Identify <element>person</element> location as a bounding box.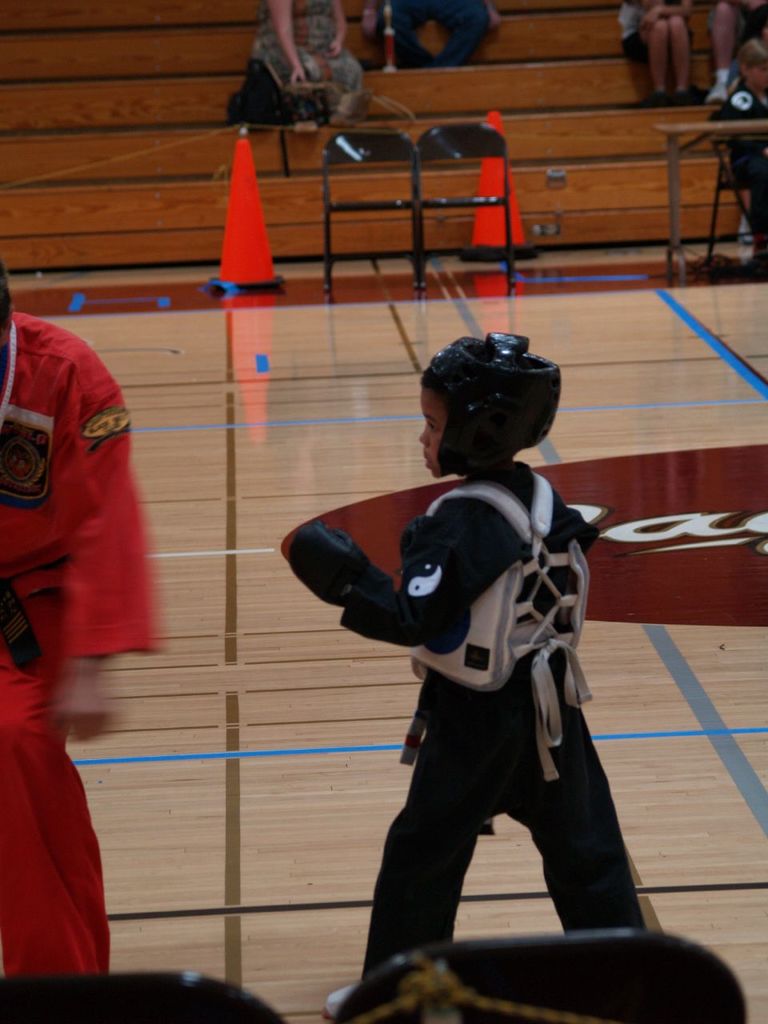
box=[290, 333, 649, 1022].
